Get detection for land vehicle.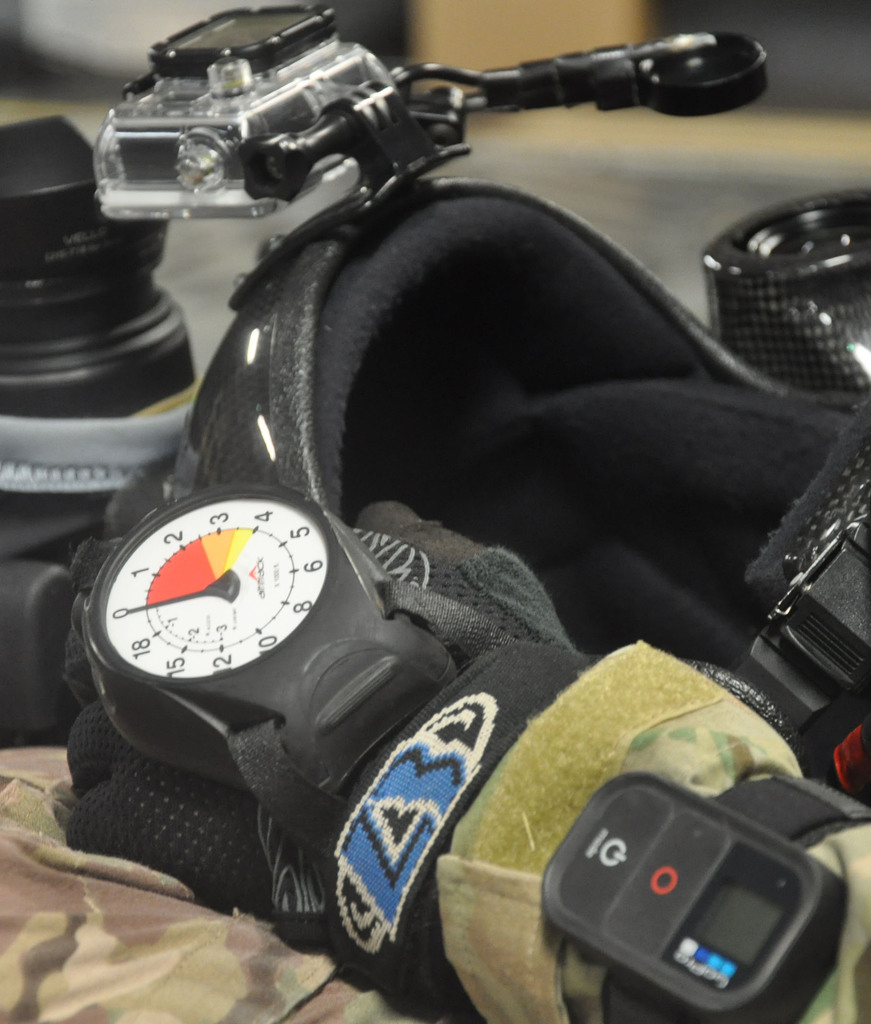
Detection: Rect(42, 70, 834, 983).
